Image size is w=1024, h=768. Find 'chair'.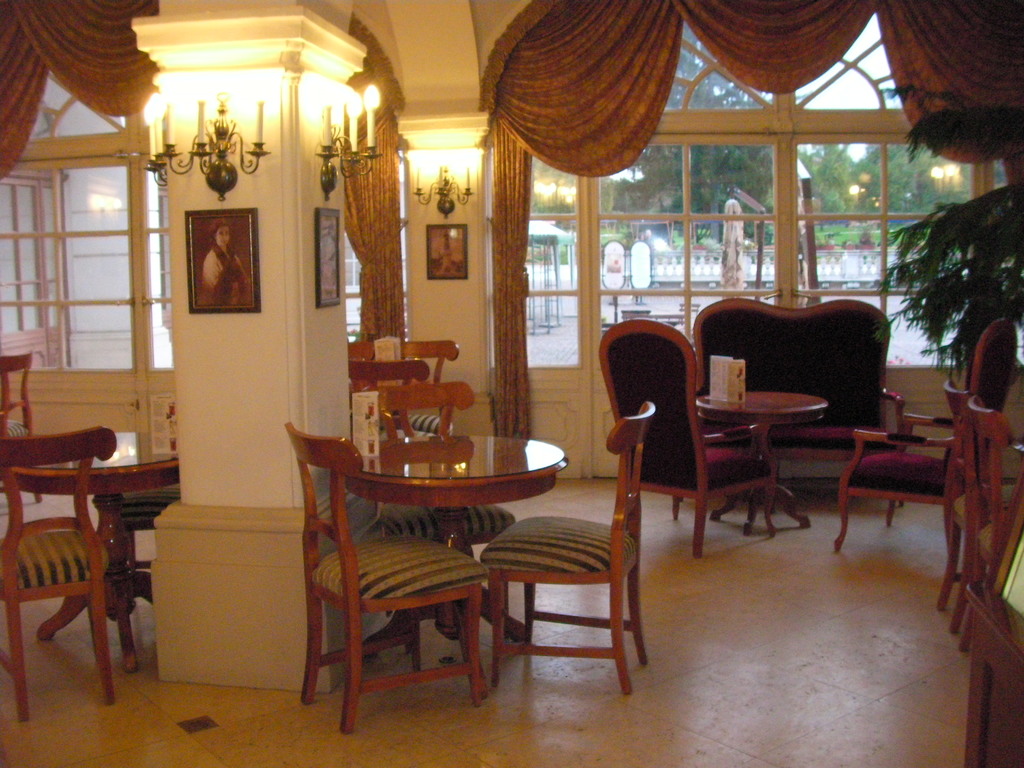
361/381/477/617.
